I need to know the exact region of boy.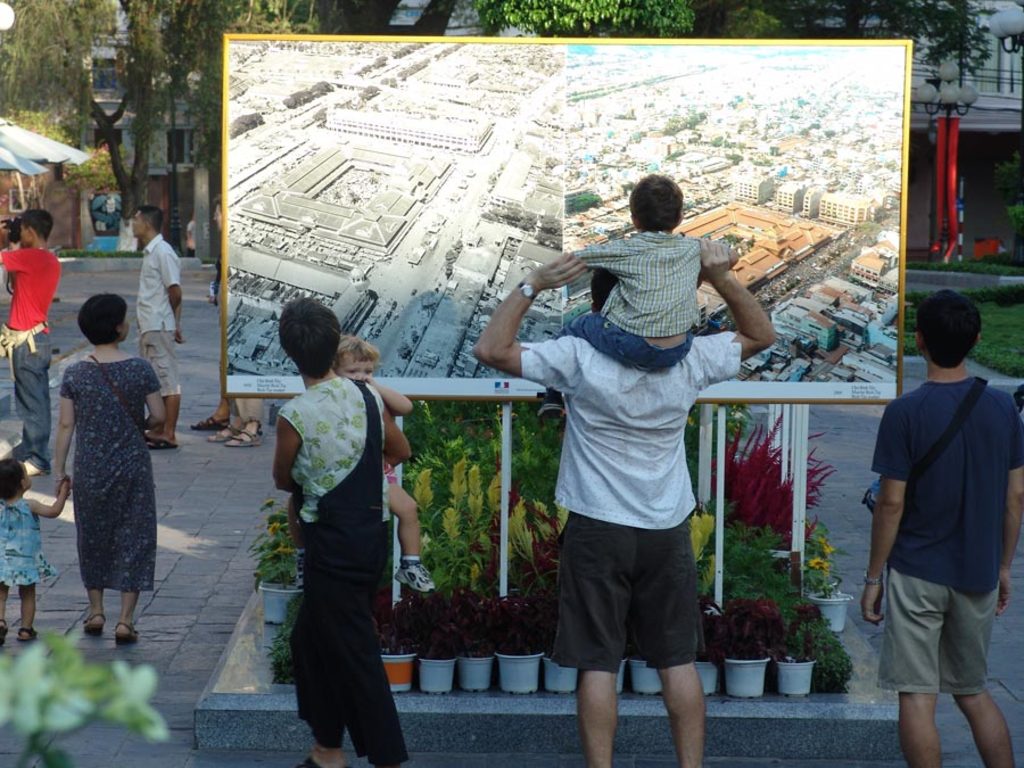
Region: bbox=[848, 292, 1016, 767].
